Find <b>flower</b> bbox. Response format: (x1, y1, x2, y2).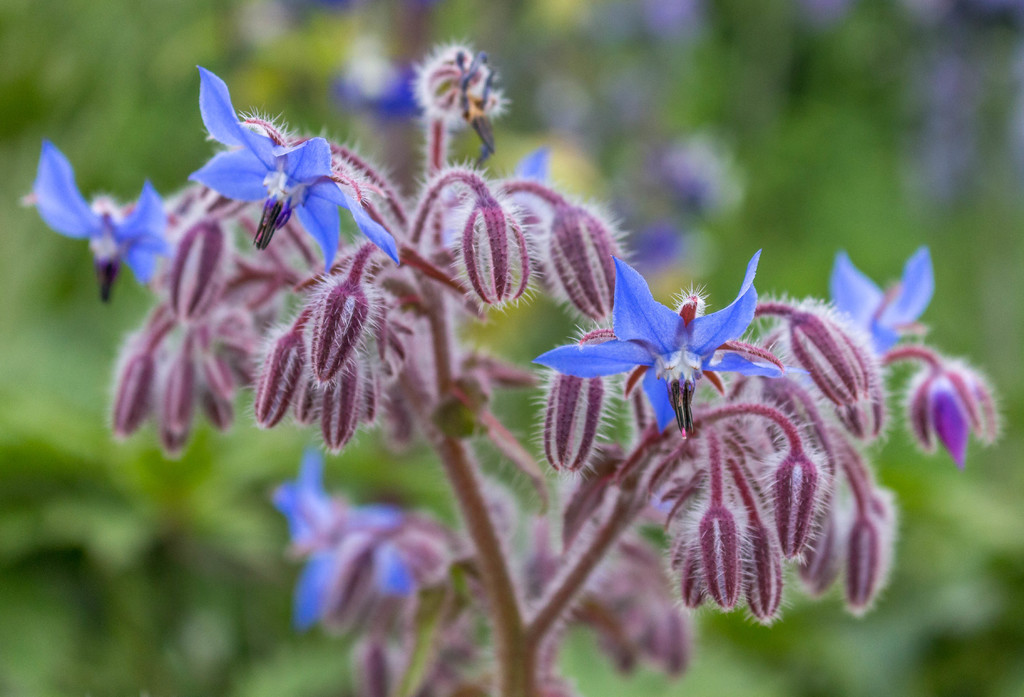
(15, 142, 170, 313).
